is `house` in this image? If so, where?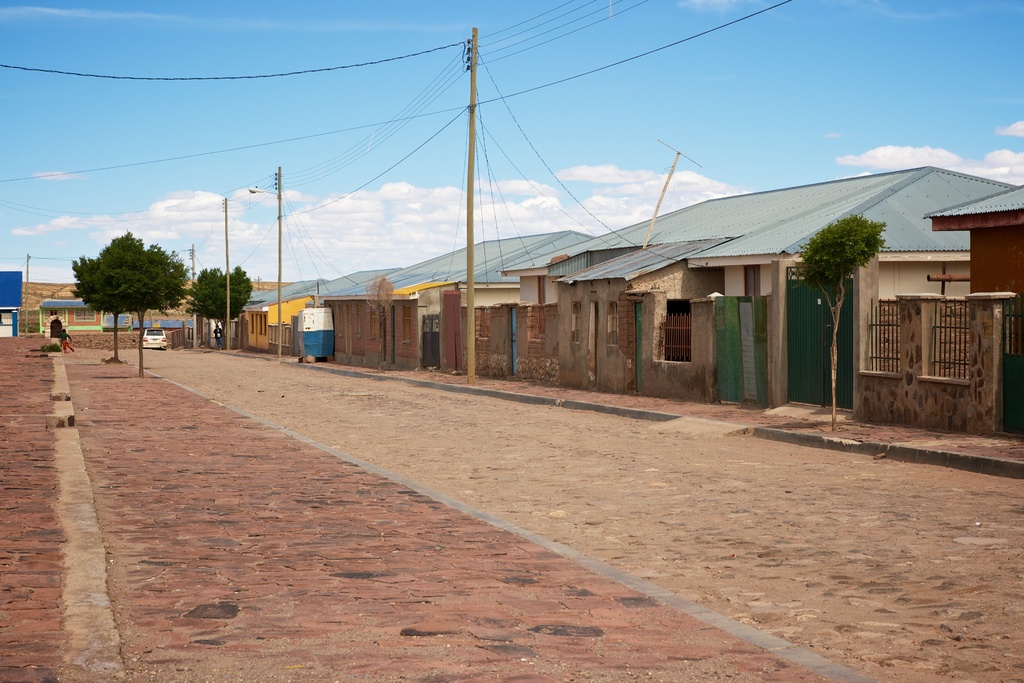
Yes, at [left=250, top=227, right=589, bottom=378].
